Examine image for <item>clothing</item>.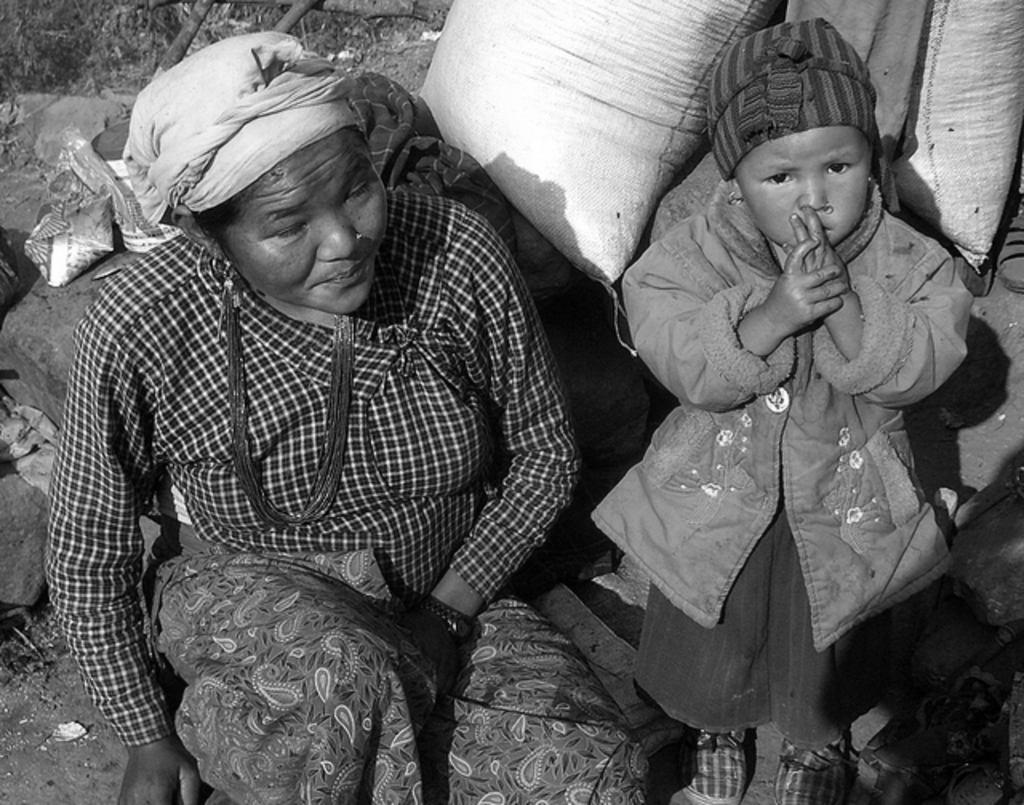
Examination result: <region>43, 187, 651, 803</region>.
